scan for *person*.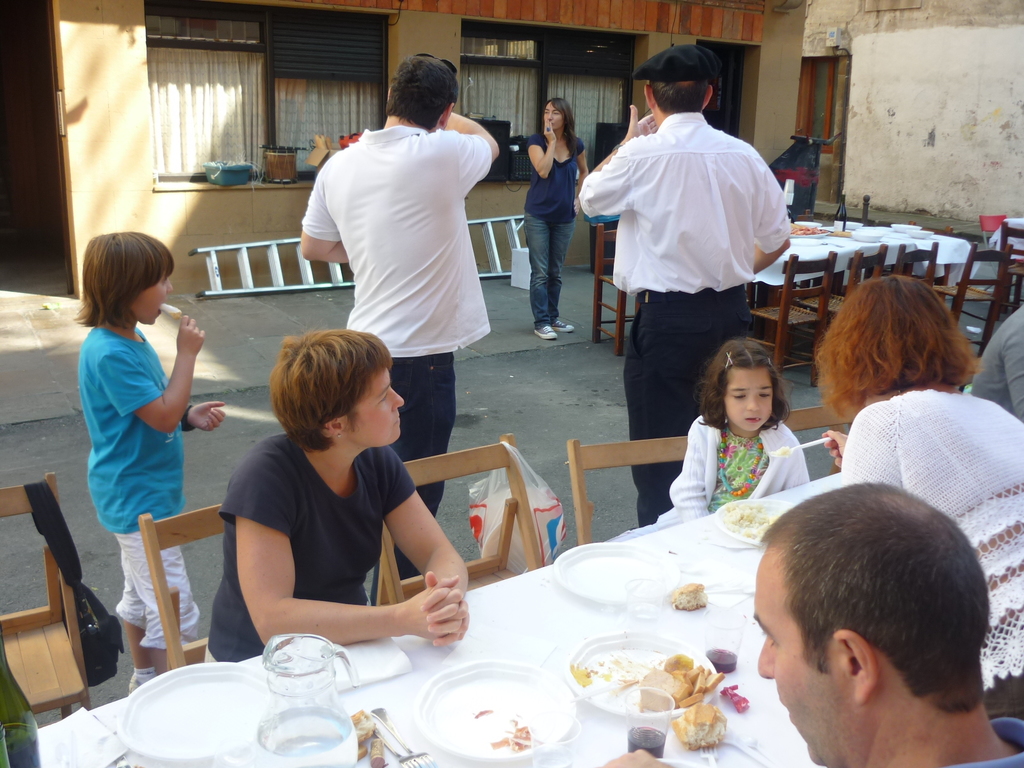
Scan result: left=71, top=222, right=228, bottom=696.
